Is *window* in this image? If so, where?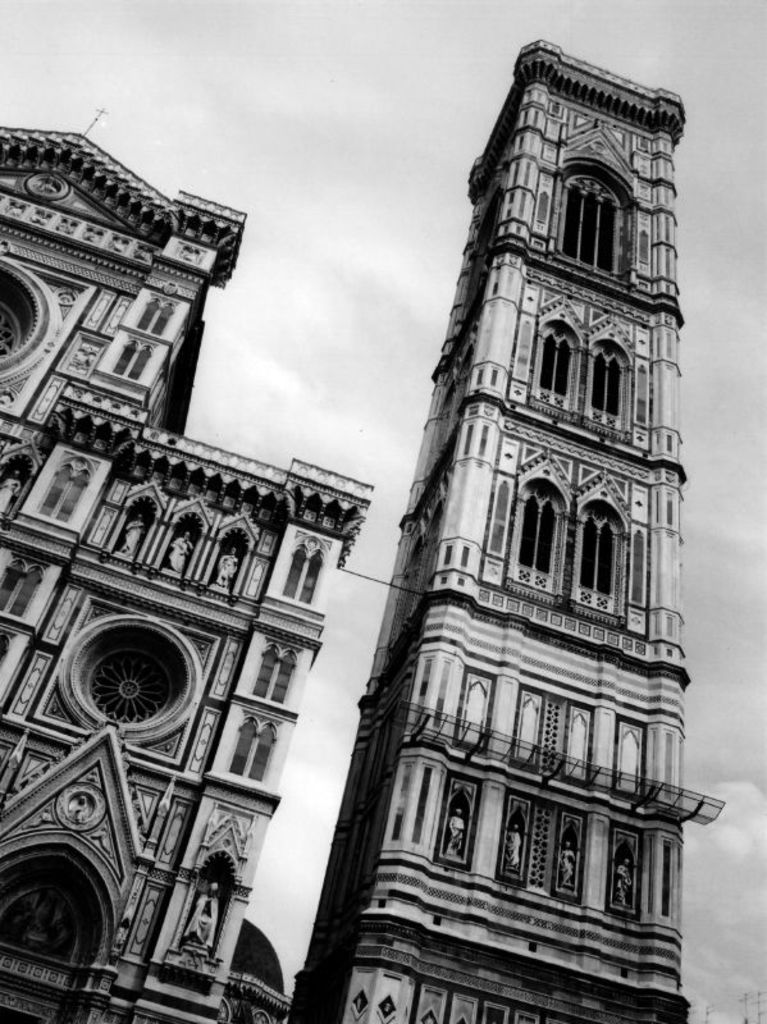
Yes, at left=530, top=300, right=588, bottom=407.
